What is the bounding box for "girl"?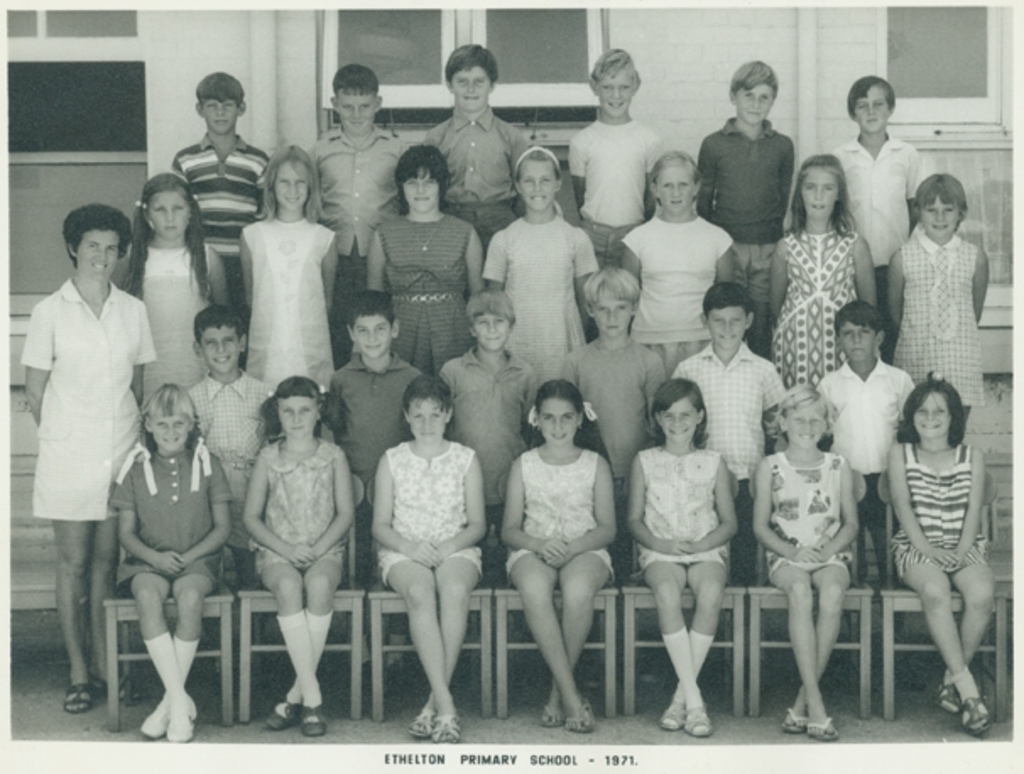
pyautogui.locateOnScreen(625, 382, 738, 739).
